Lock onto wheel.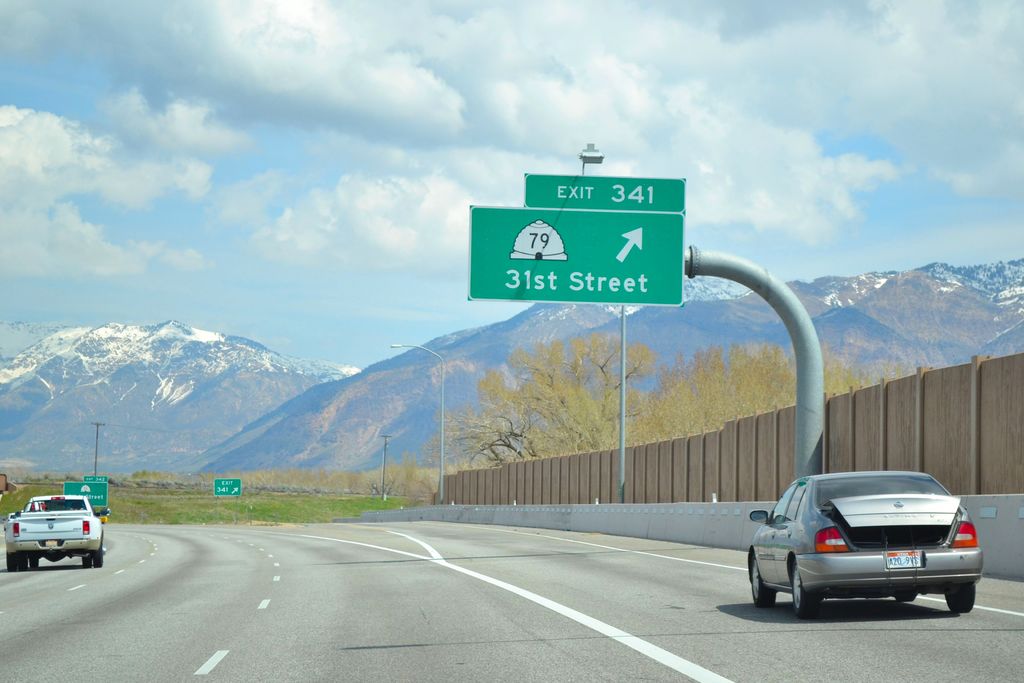
Locked: (x1=753, y1=554, x2=780, y2=604).
